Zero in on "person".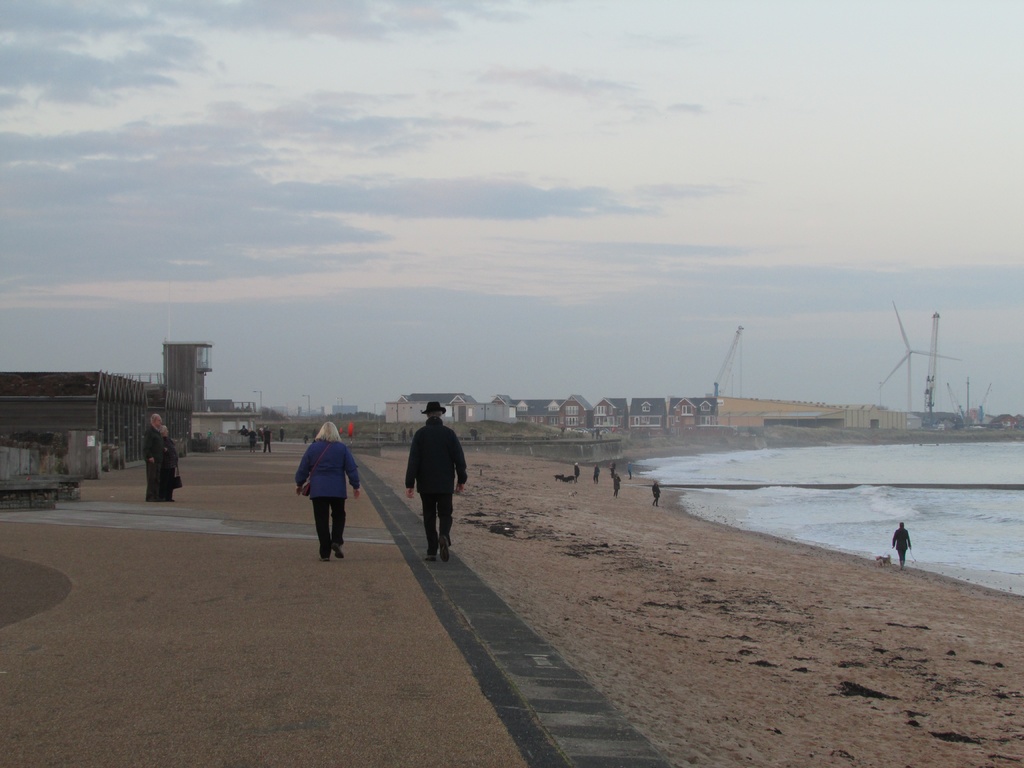
Zeroed in: 236 422 240 426.
